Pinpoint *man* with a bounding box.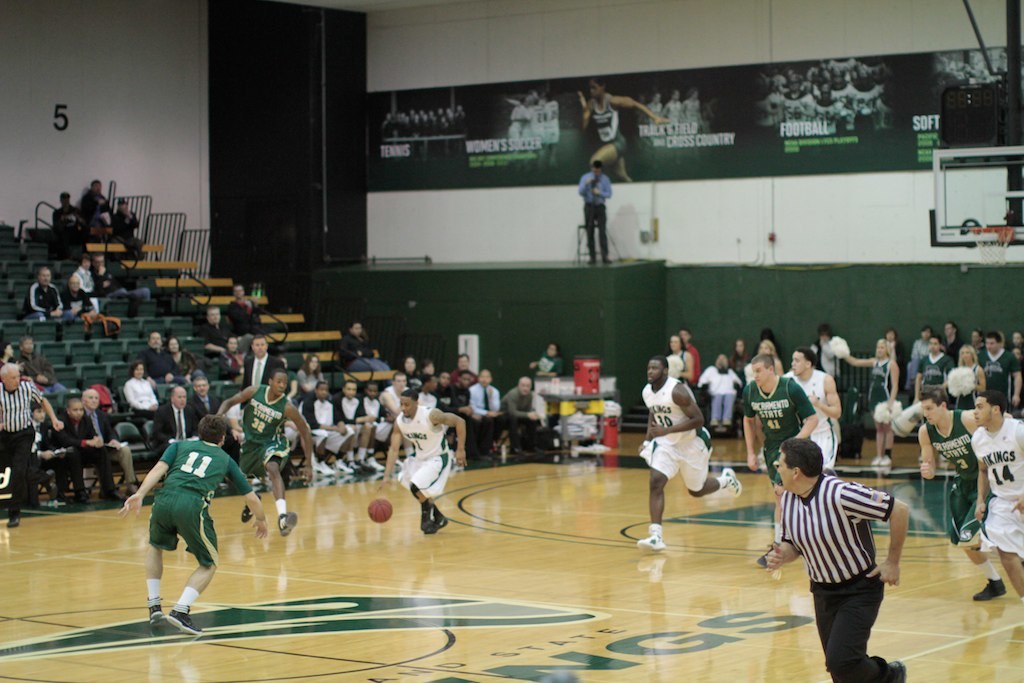
84:391:139:502.
